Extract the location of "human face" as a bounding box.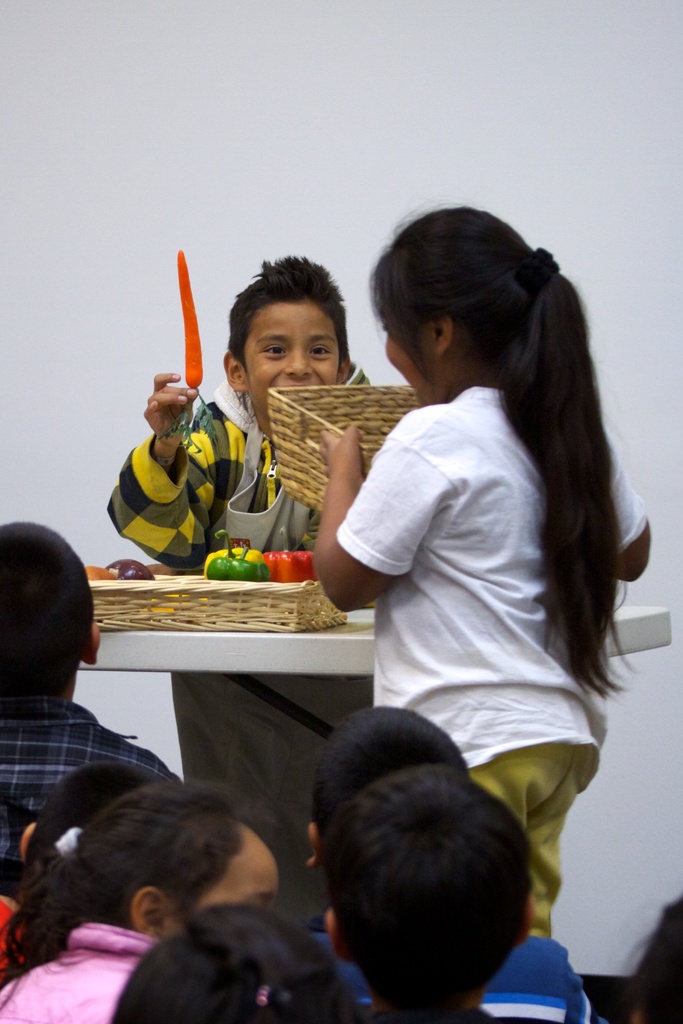
left=199, top=845, right=279, bottom=917.
